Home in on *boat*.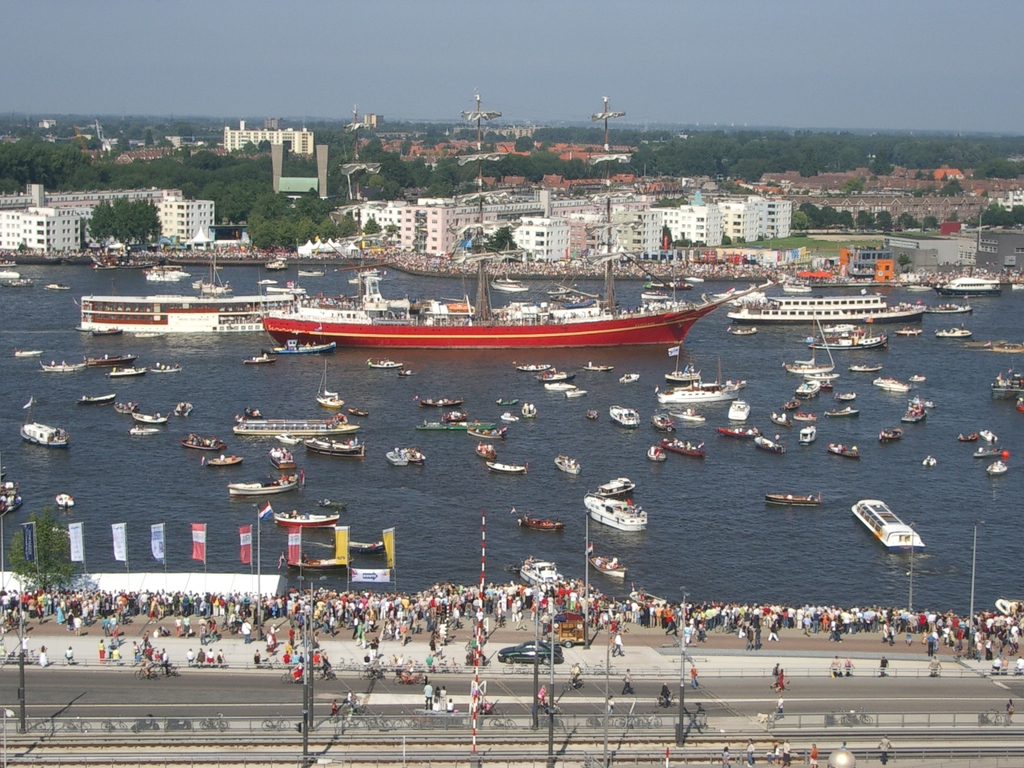
Homed in at 241,352,266,367.
